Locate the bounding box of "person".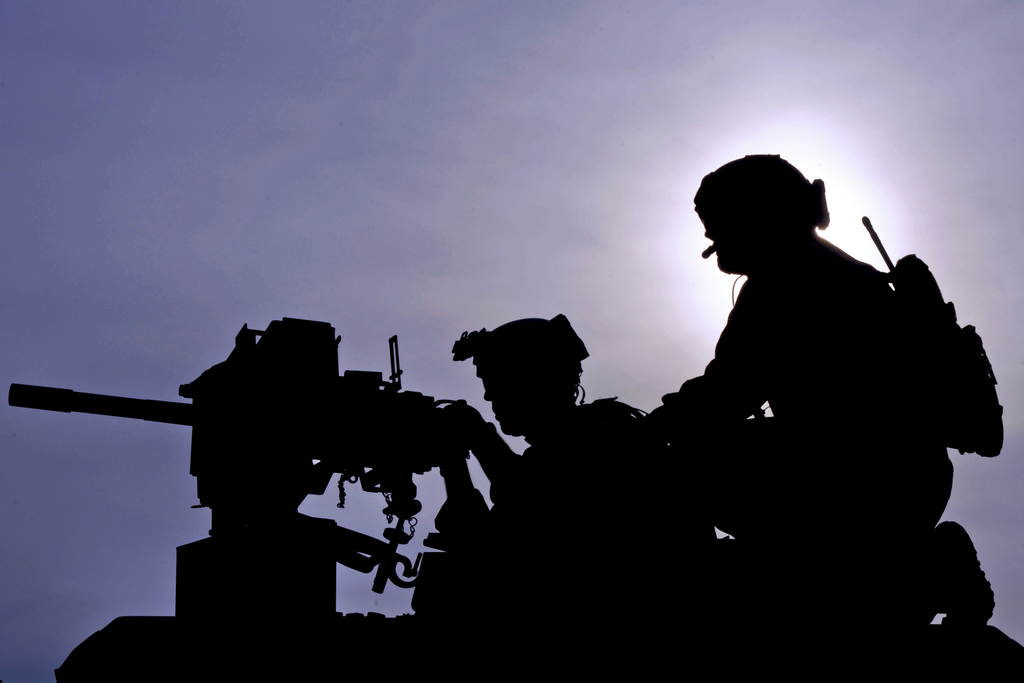
Bounding box: <bbox>652, 141, 962, 582</bbox>.
